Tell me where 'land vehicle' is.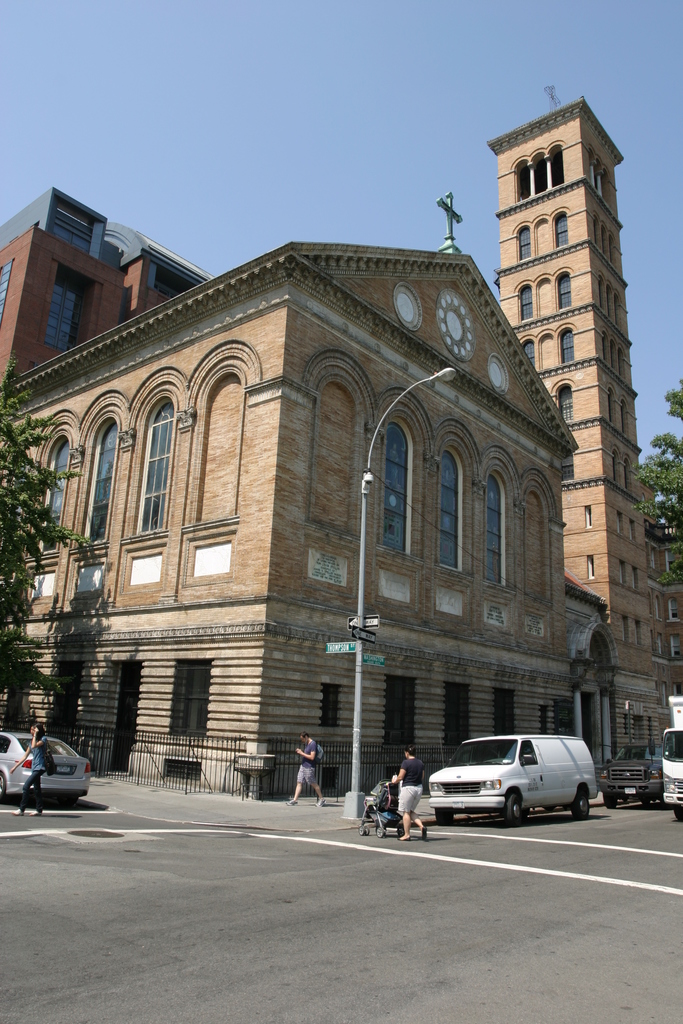
'land vehicle' is at (431, 729, 594, 824).
